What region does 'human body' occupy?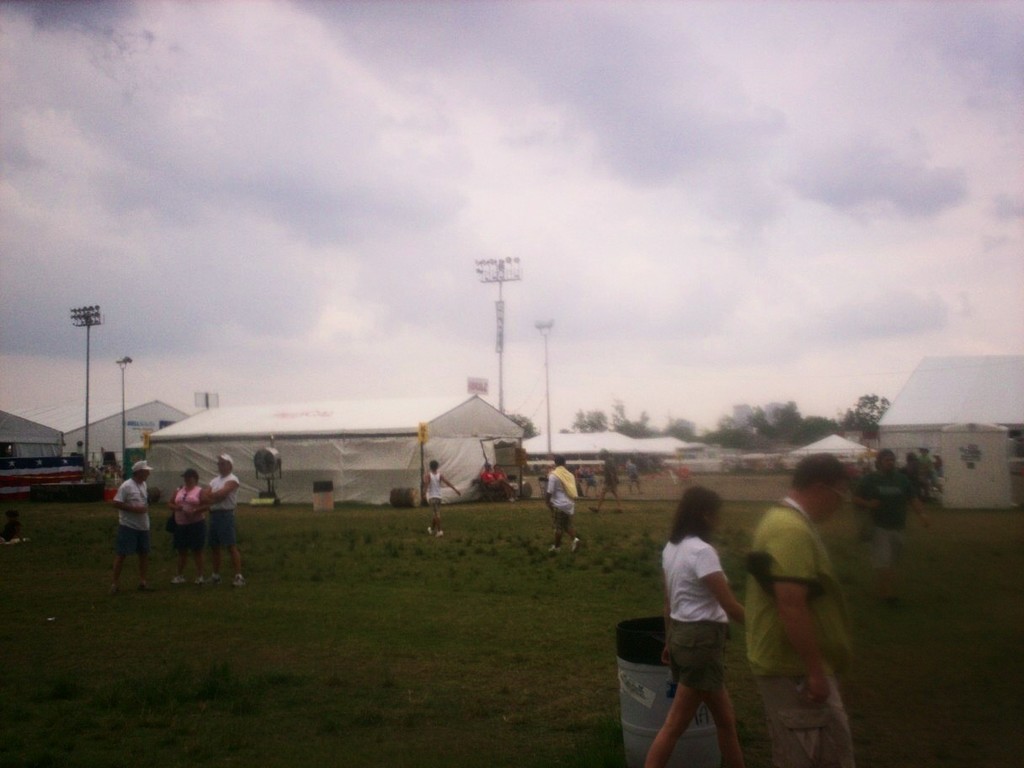
(x1=421, y1=471, x2=464, y2=536).
